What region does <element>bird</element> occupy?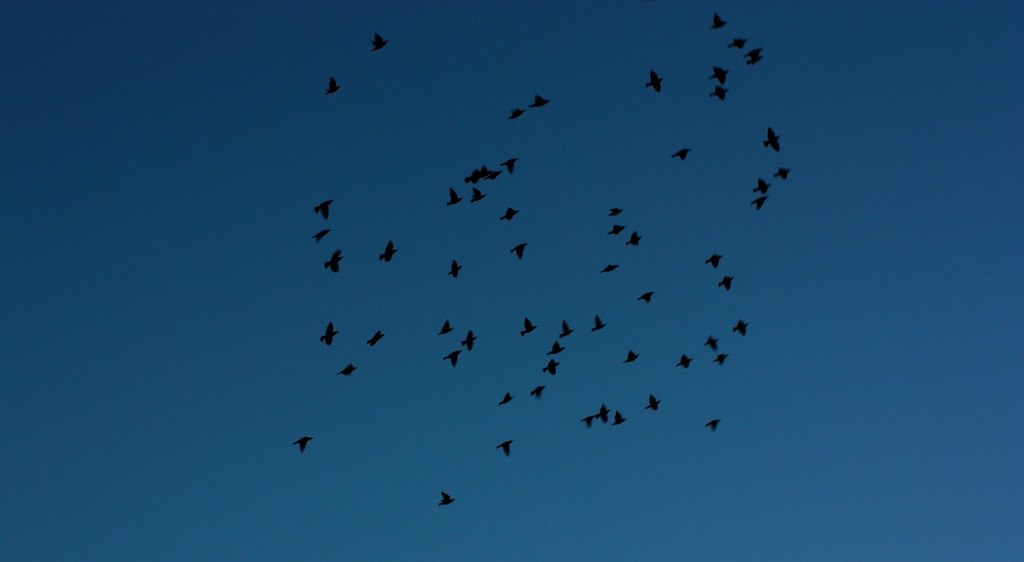
545,337,577,357.
